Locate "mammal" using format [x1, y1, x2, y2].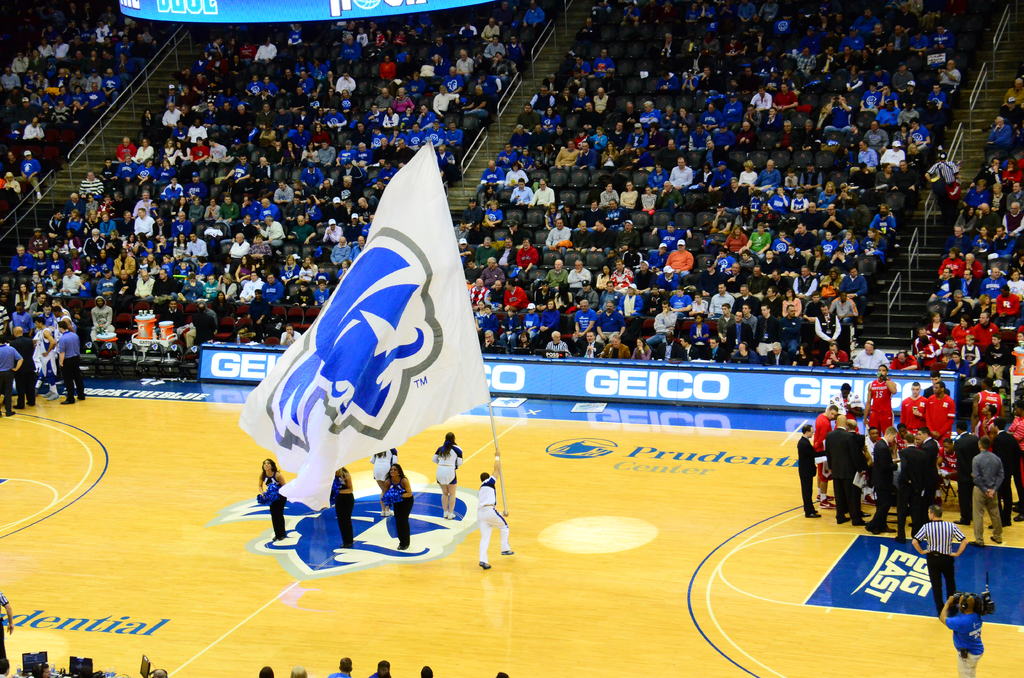
[331, 462, 357, 546].
